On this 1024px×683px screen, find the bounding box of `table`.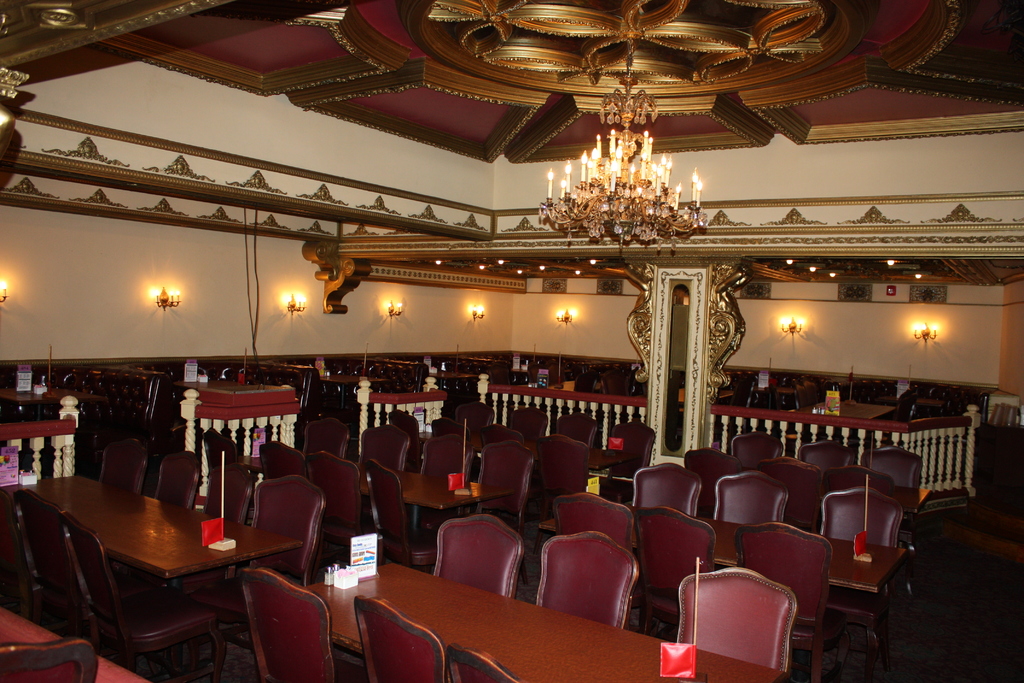
Bounding box: rect(539, 504, 909, 682).
